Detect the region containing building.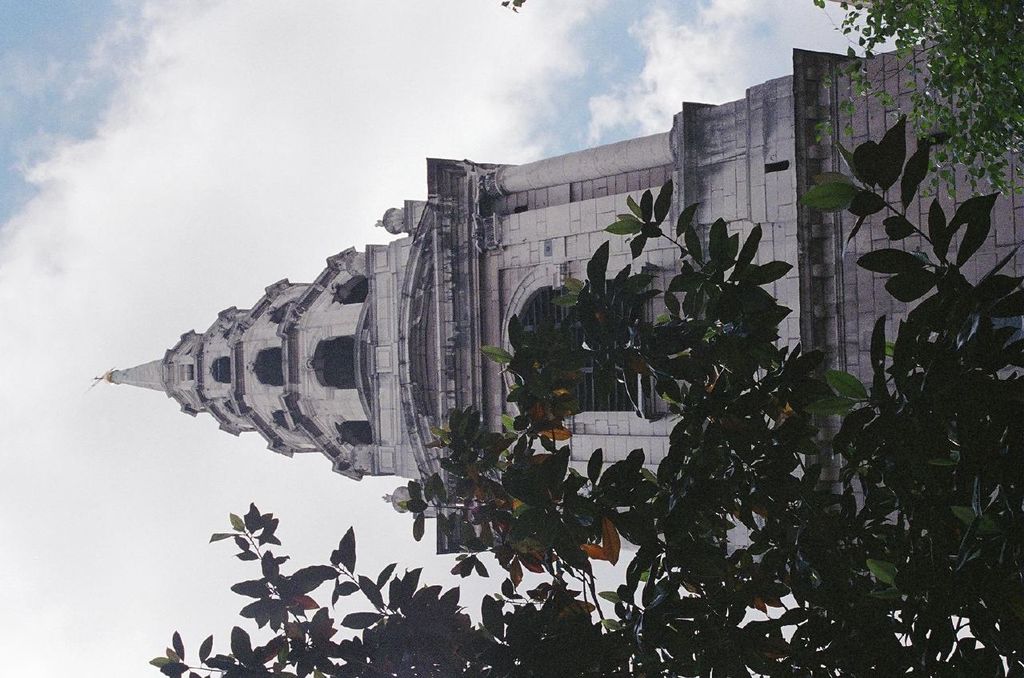
l=93, t=37, r=1023, b=563.
